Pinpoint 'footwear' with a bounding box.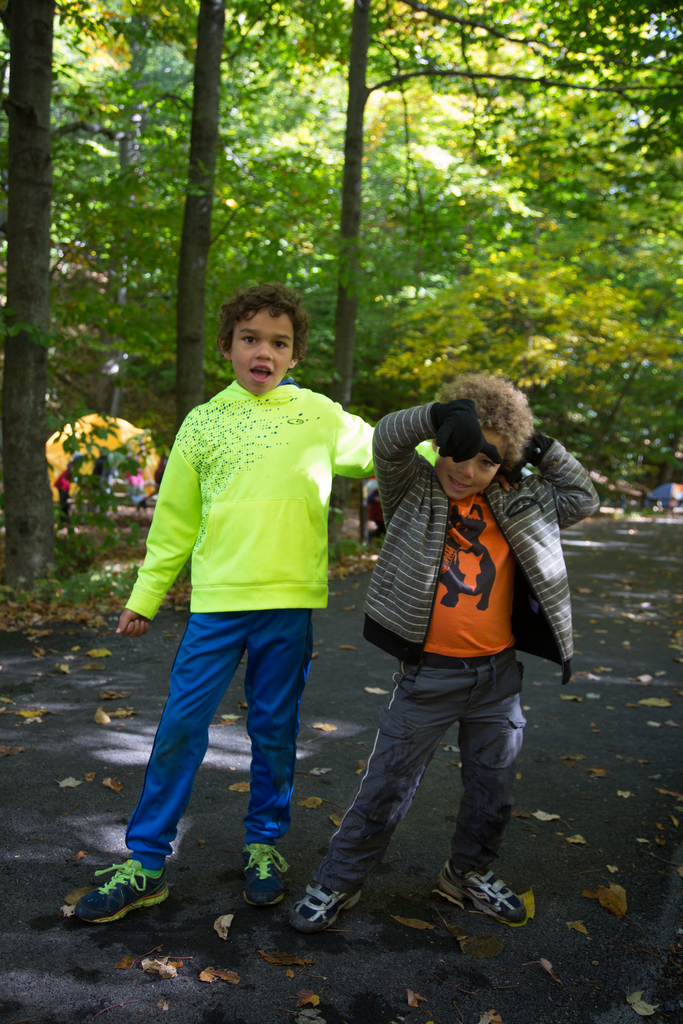
436:867:544:931.
